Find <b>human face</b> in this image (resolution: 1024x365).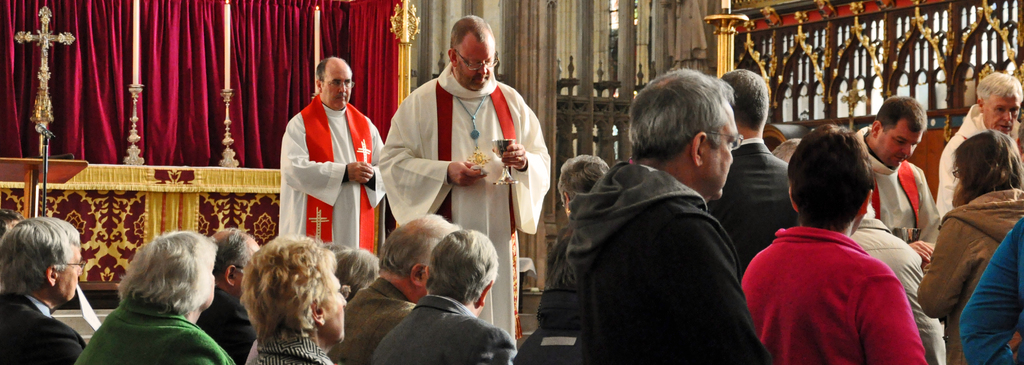
(left=324, top=261, right=346, bottom=343).
